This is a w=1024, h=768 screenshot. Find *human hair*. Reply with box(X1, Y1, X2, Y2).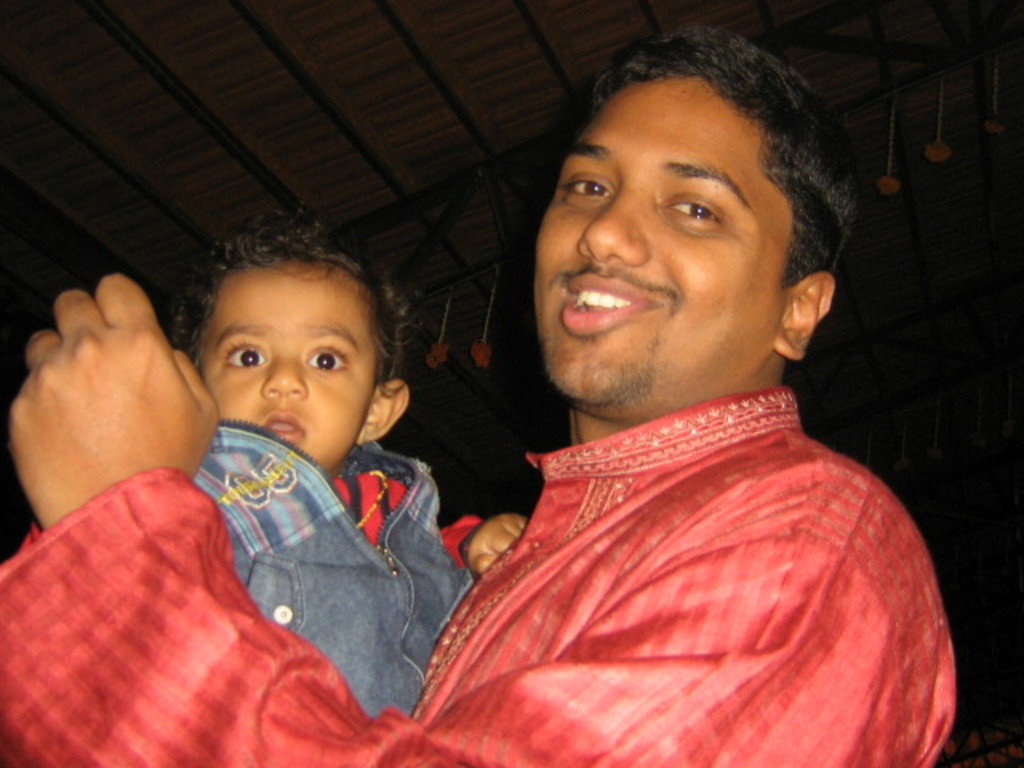
box(544, 30, 845, 291).
